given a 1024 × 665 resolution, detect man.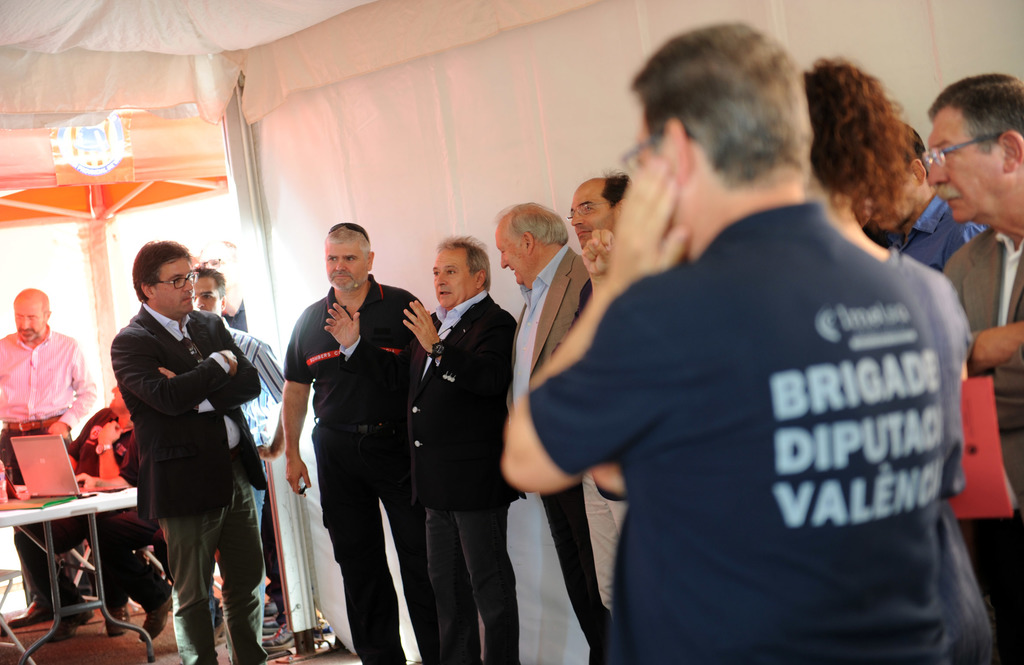
<region>871, 124, 988, 269</region>.
